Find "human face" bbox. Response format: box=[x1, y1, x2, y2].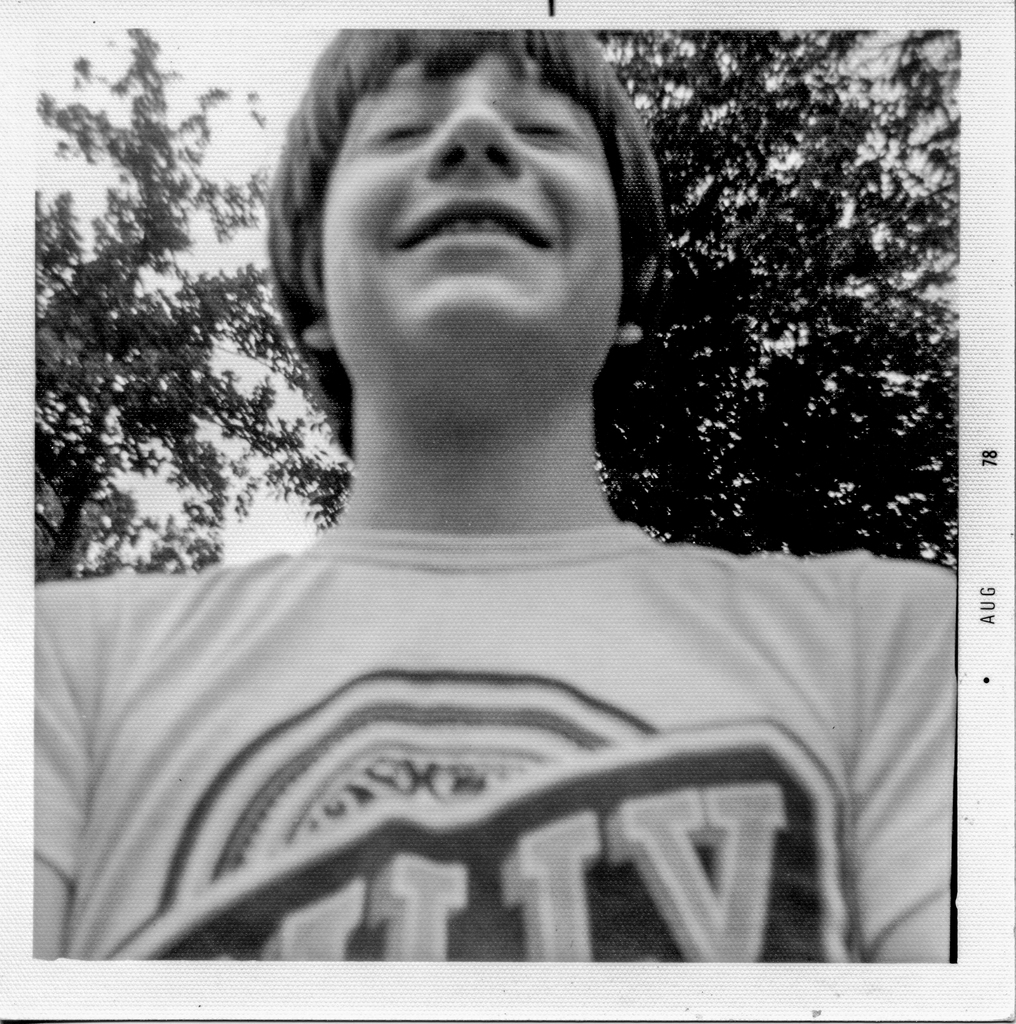
box=[327, 48, 627, 364].
